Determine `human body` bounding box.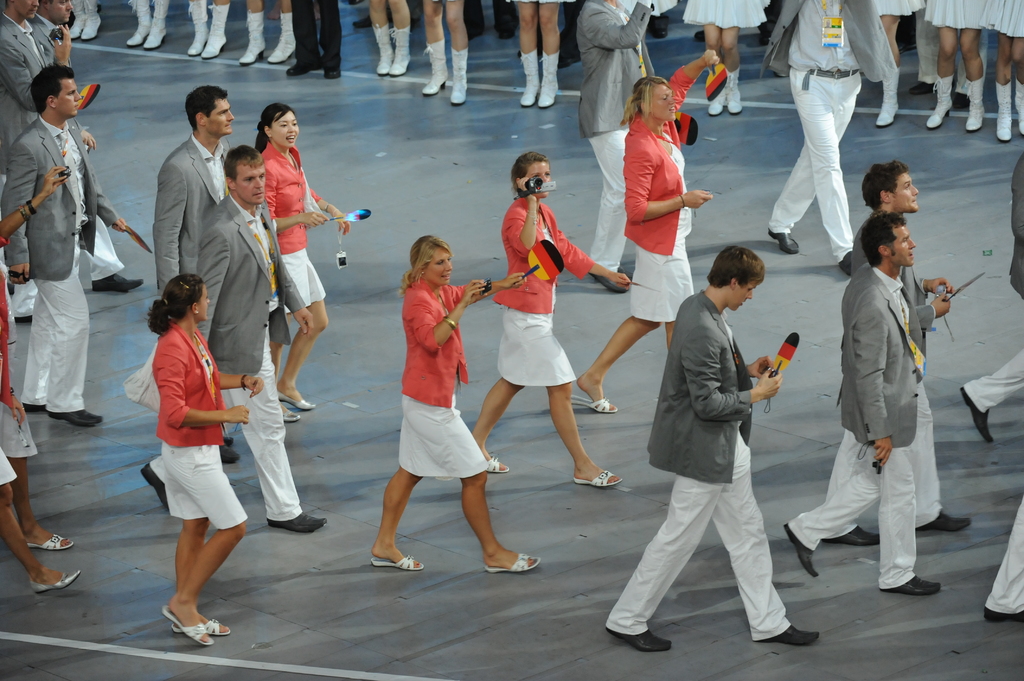
Determined: 785:207:950:591.
